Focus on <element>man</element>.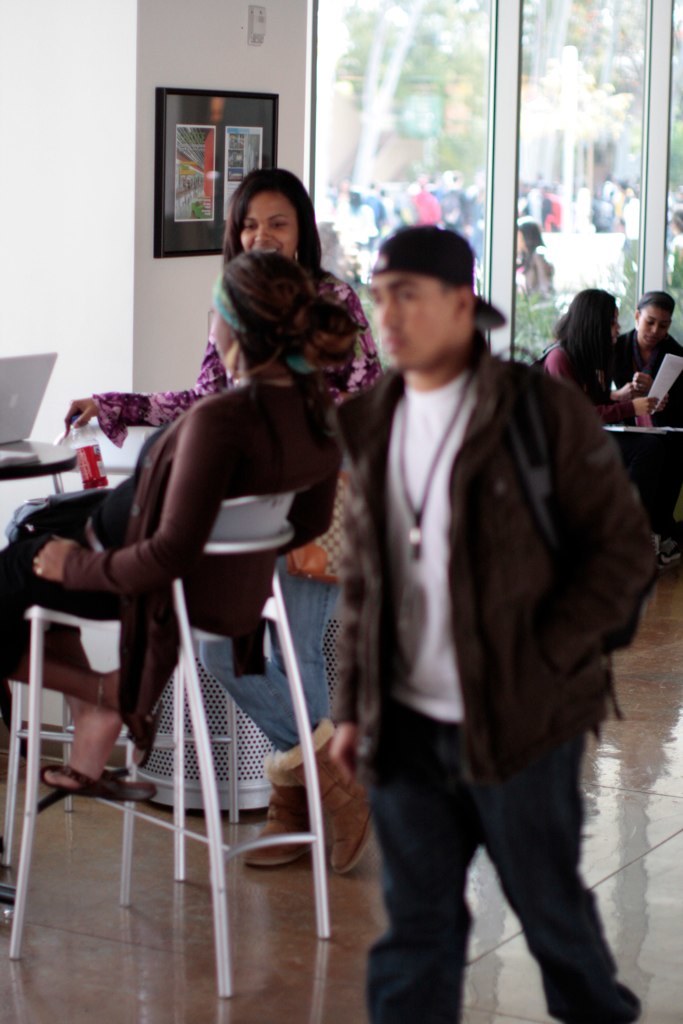
Focused at 333 218 634 1023.
